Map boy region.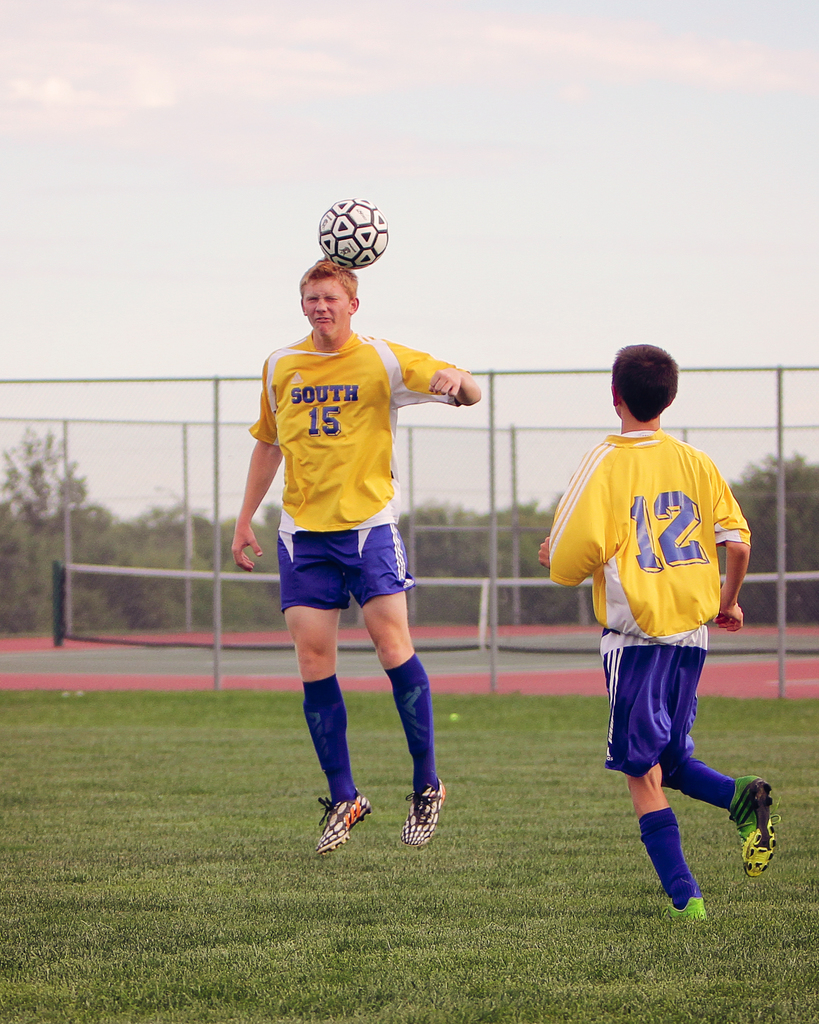
Mapped to crop(530, 347, 781, 921).
